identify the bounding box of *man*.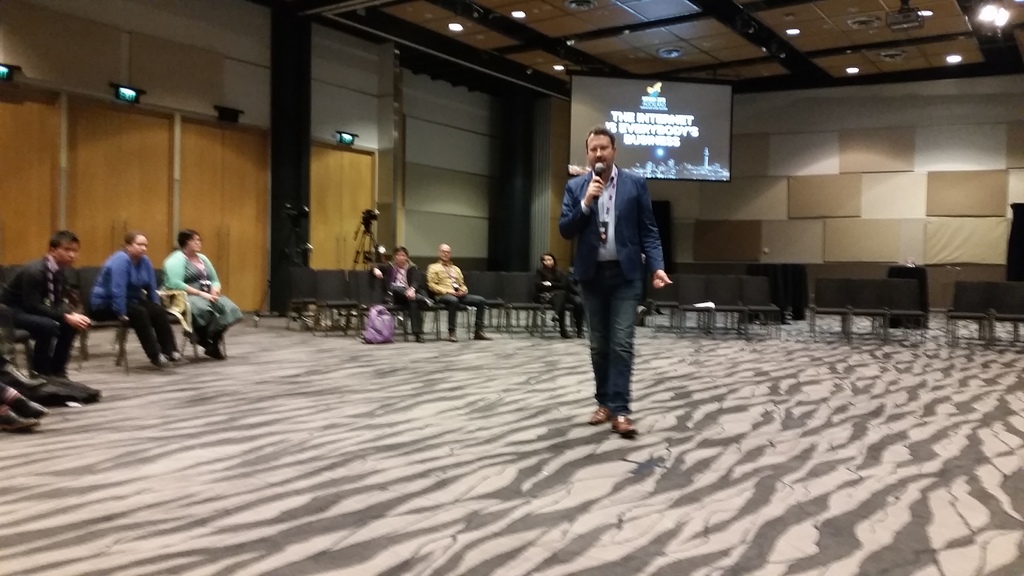
bbox=[0, 226, 95, 385].
